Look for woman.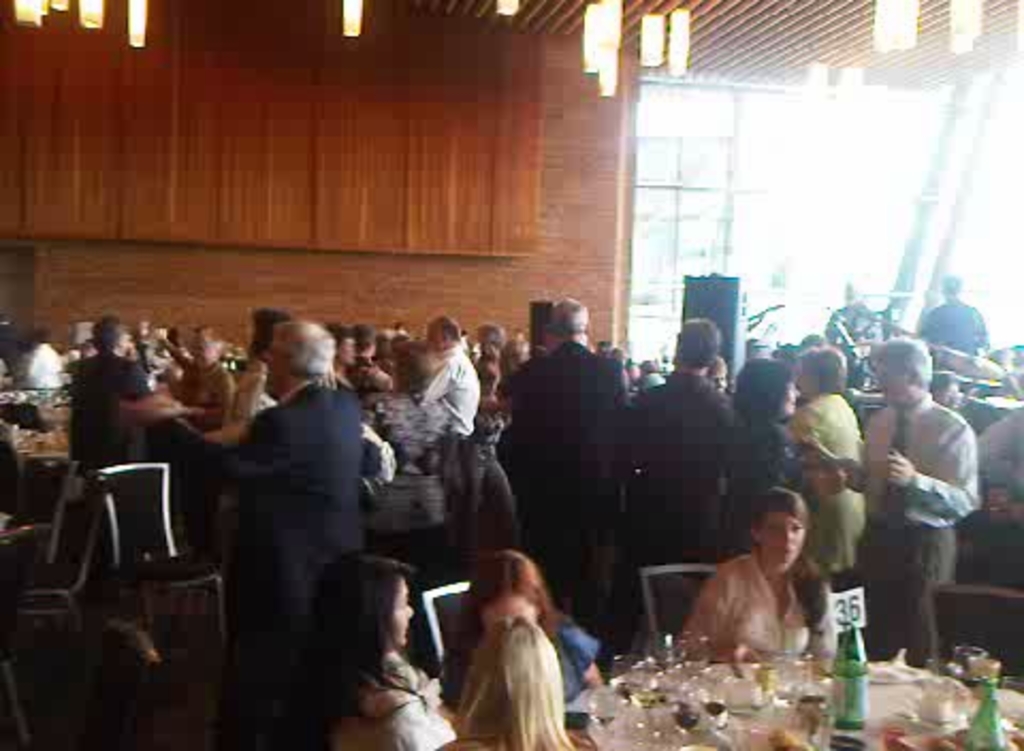
Found: detection(717, 352, 843, 580).
